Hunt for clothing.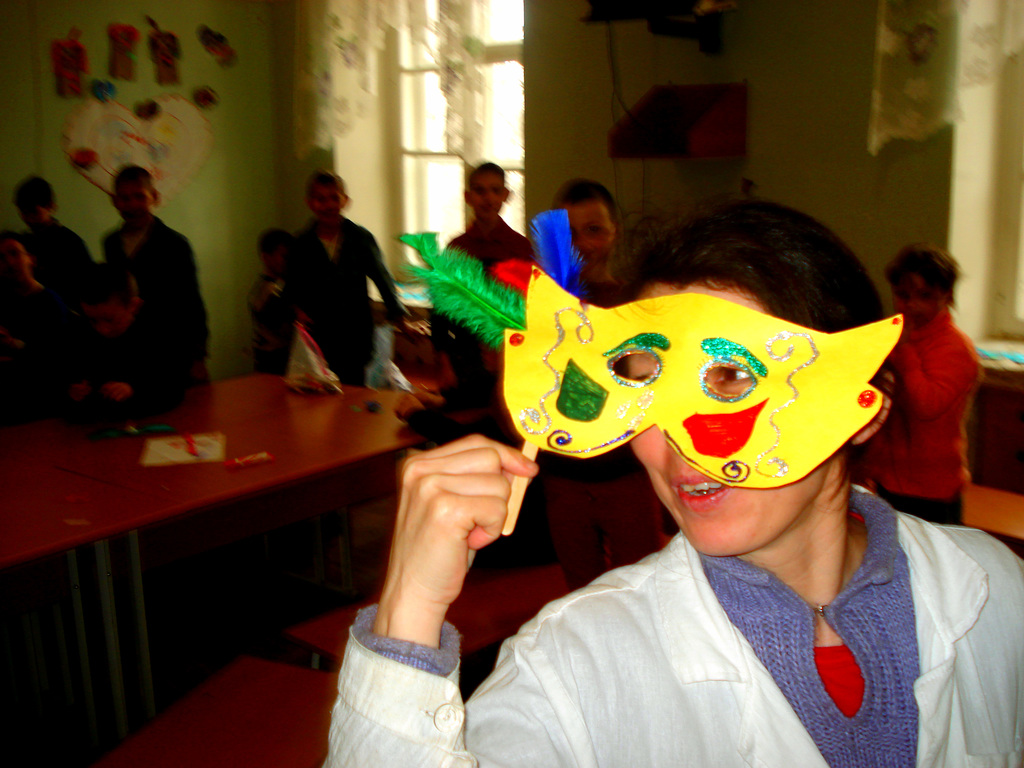
Hunted down at 101/205/211/408.
